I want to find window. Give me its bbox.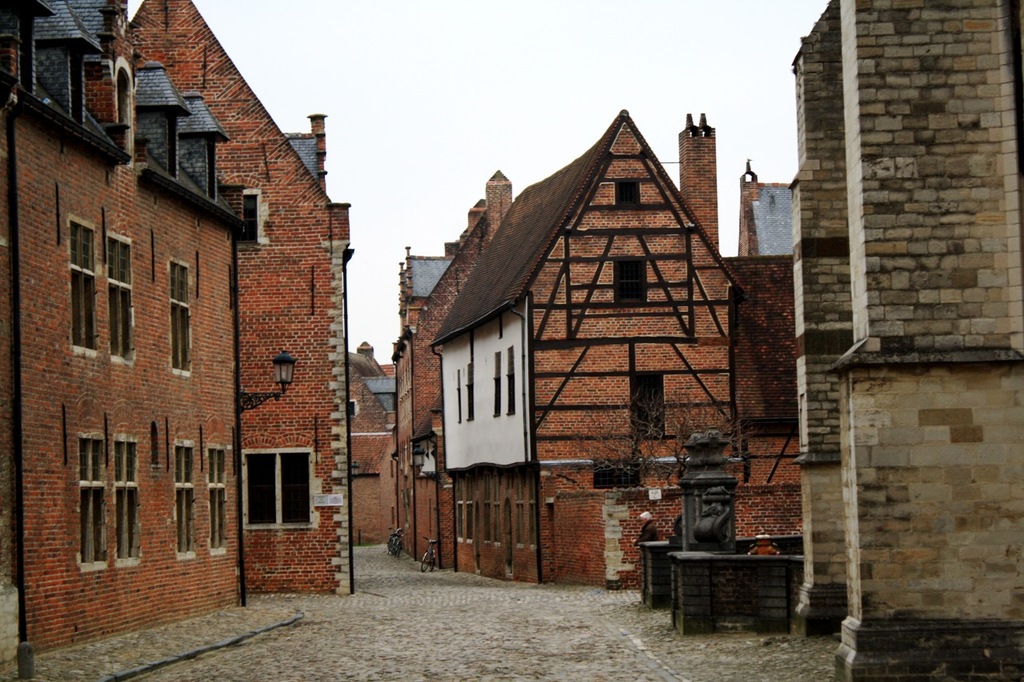
(left=389, top=456, right=394, bottom=475).
